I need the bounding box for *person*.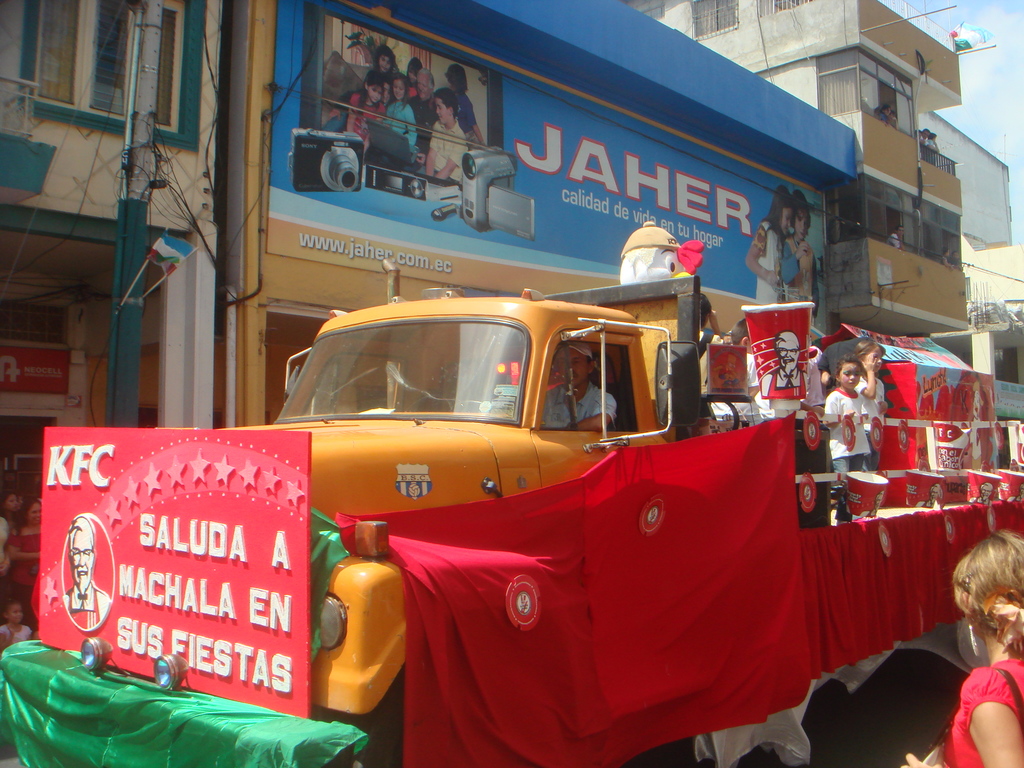
Here it is: left=897, top=536, right=1021, bottom=767.
